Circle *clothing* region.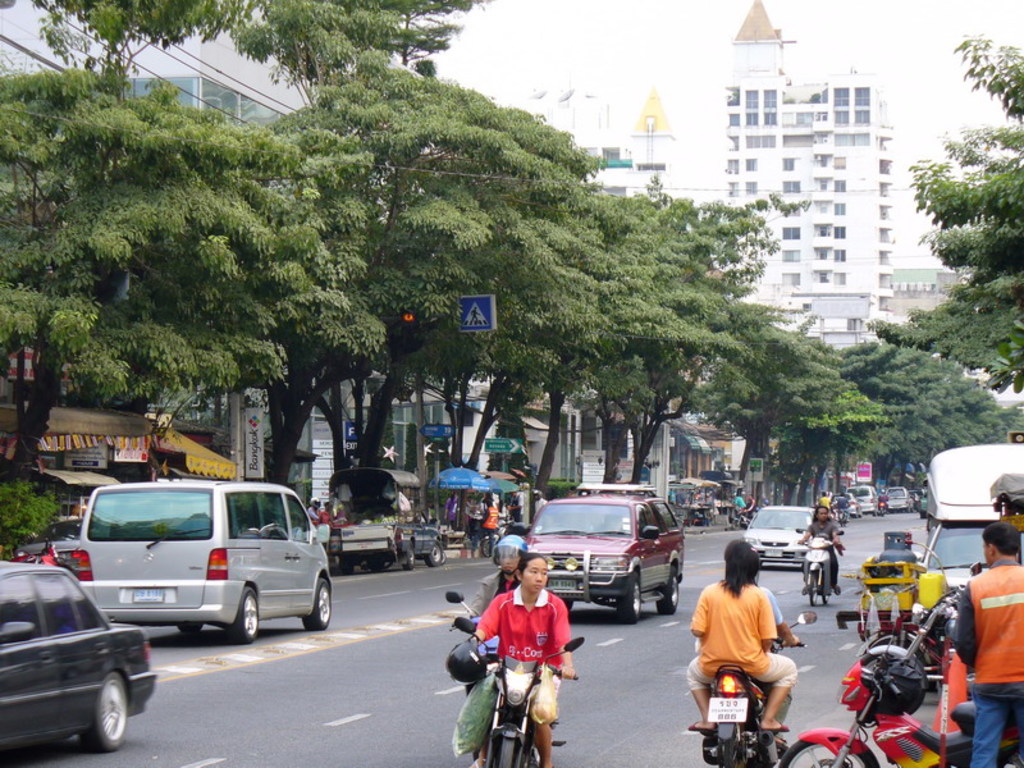
Region: <region>474, 590, 571, 727</region>.
